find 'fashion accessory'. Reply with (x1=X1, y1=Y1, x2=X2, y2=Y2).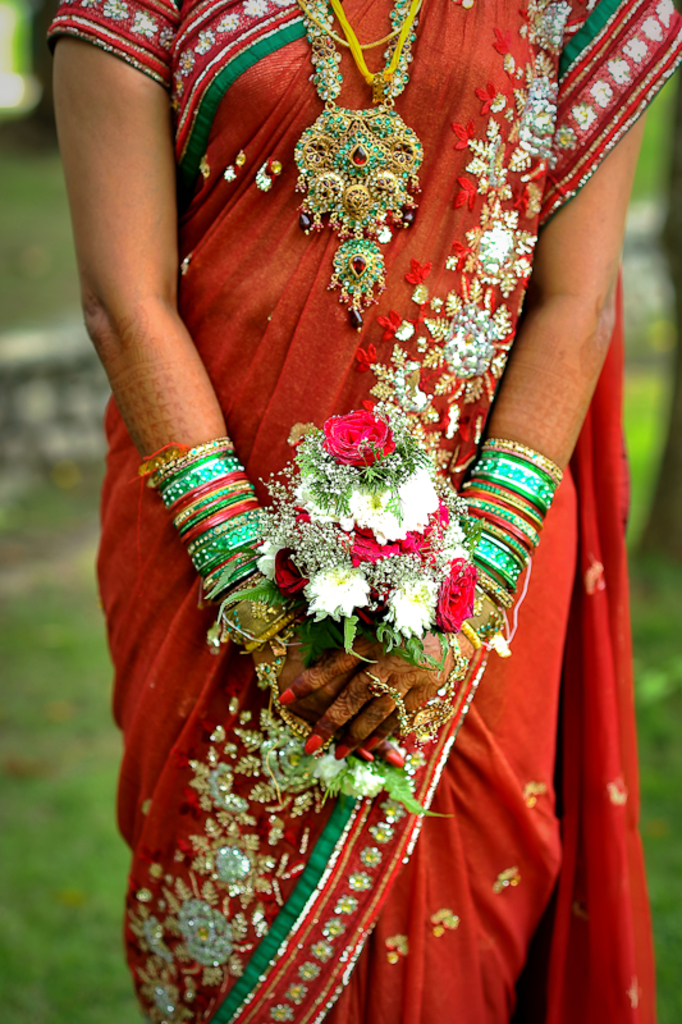
(x1=299, y1=0, x2=418, y2=55).
